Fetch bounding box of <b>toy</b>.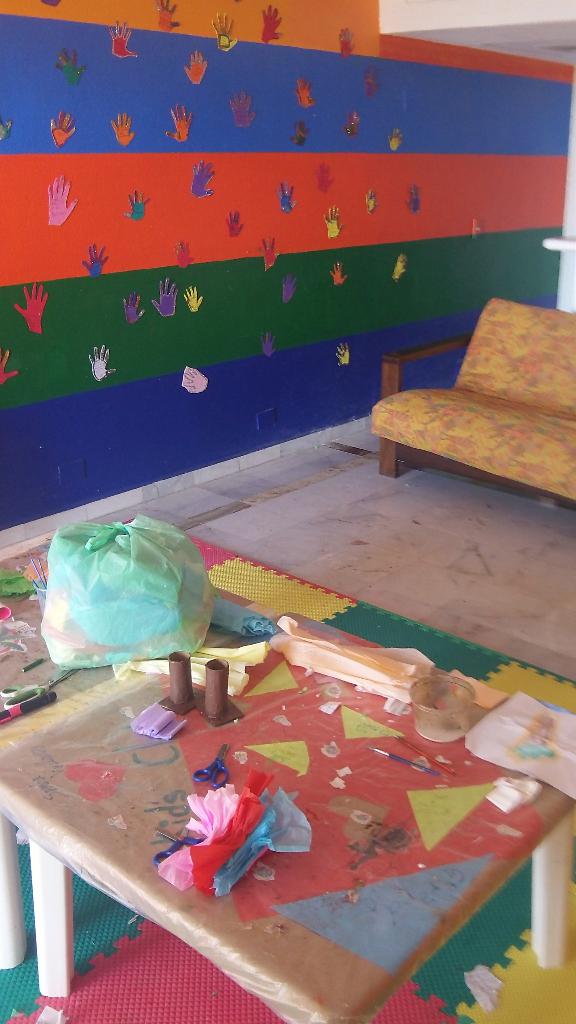
Bbox: {"x1": 365, "y1": 189, "x2": 374, "y2": 219}.
